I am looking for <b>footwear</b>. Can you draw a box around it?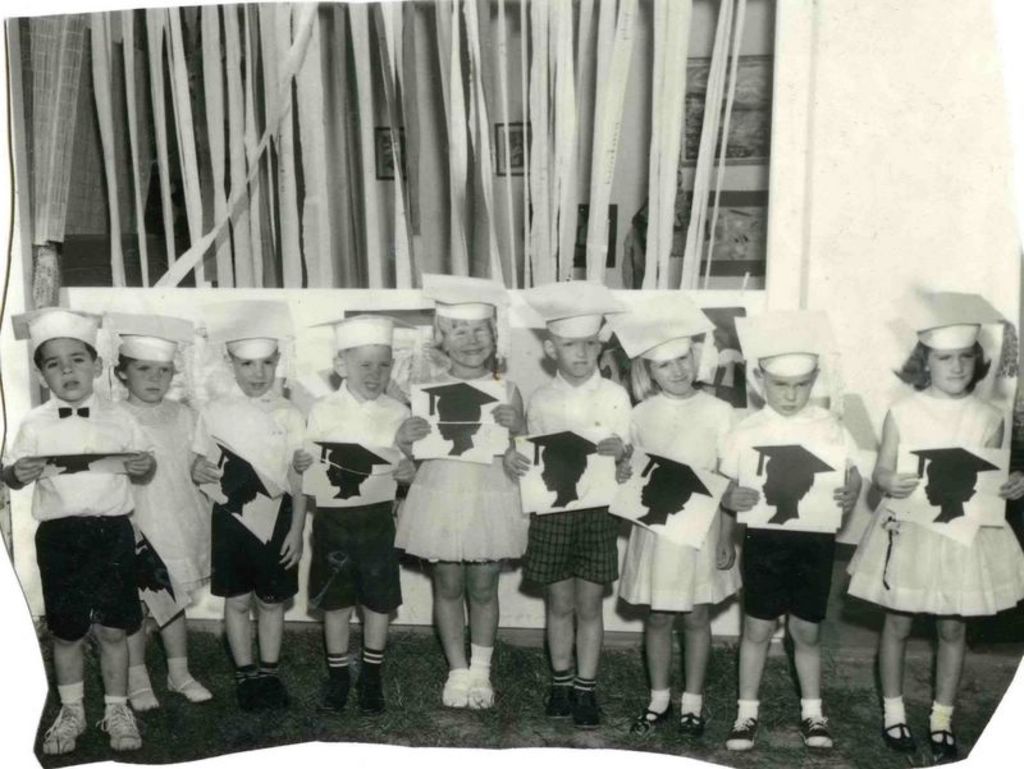
Sure, the bounding box is locate(465, 651, 495, 714).
